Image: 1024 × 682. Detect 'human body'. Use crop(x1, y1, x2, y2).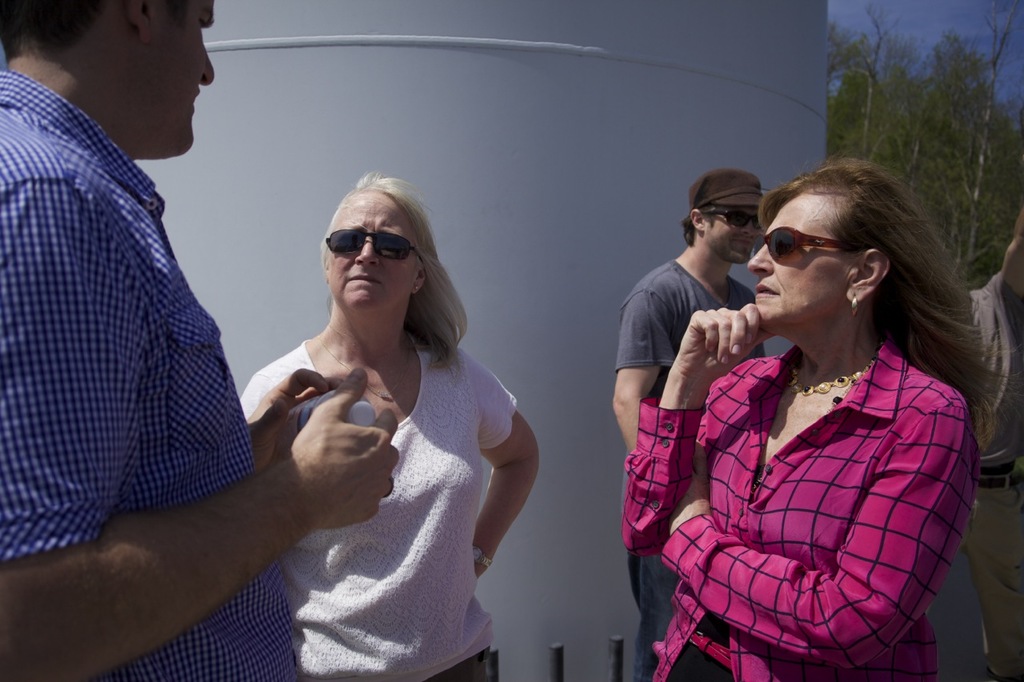
crop(0, 70, 400, 681).
